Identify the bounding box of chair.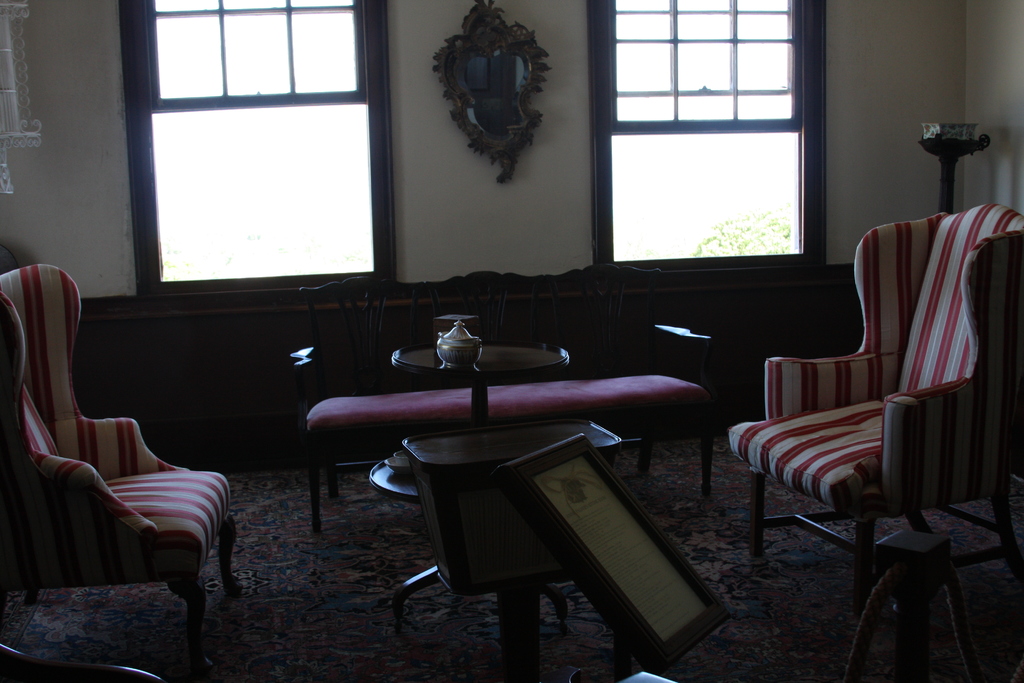
<region>726, 199, 1023, 620</region>.
